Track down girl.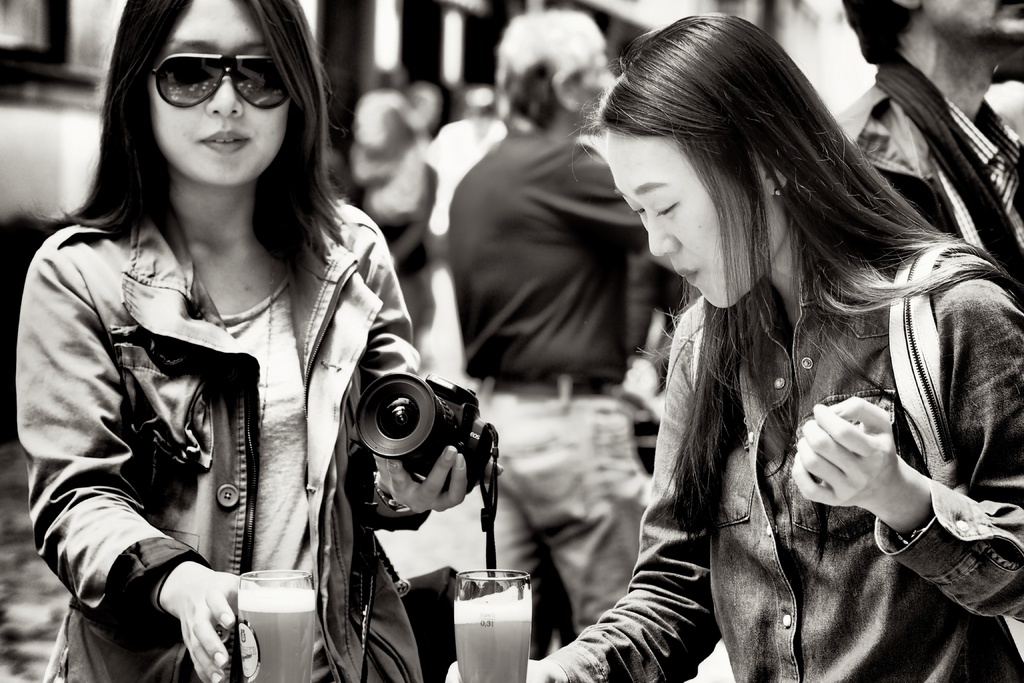
Tracked to [x1=15, y1=0, x2=504, y2=682].
